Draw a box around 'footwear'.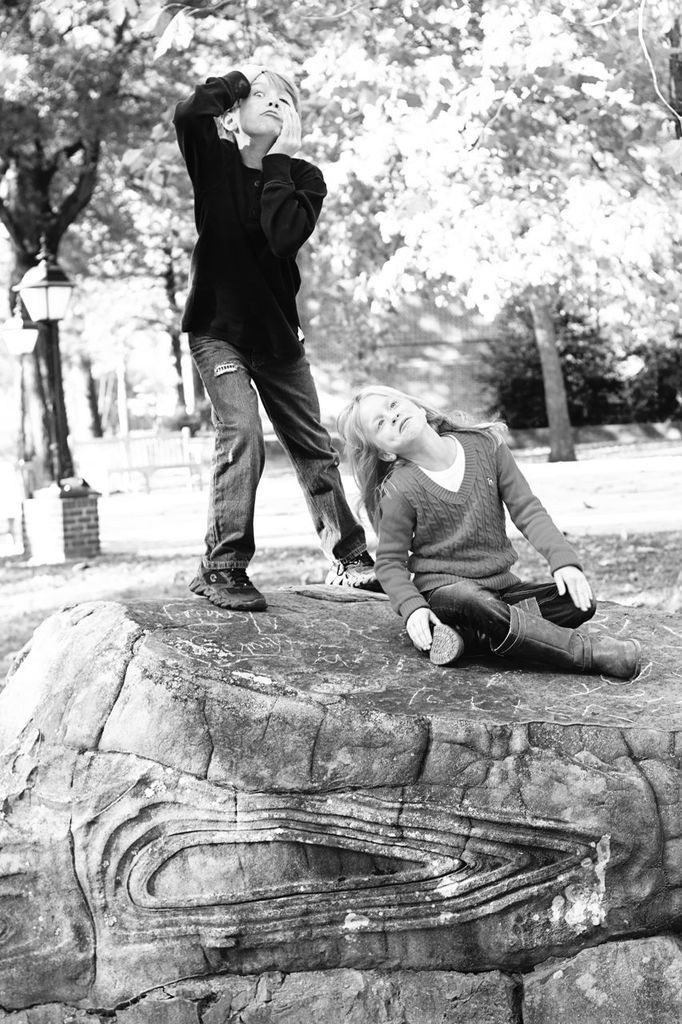
[left=193, top=539, right=264, bottom=609].
